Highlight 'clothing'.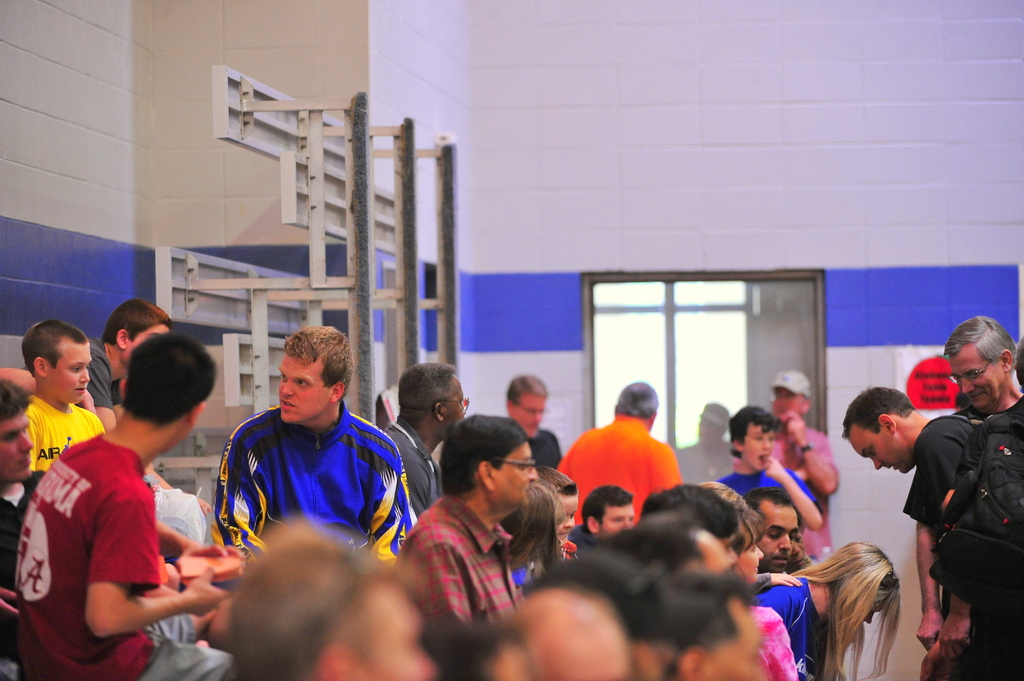
Highlighted region: <box>382,421,437,514</box>.
